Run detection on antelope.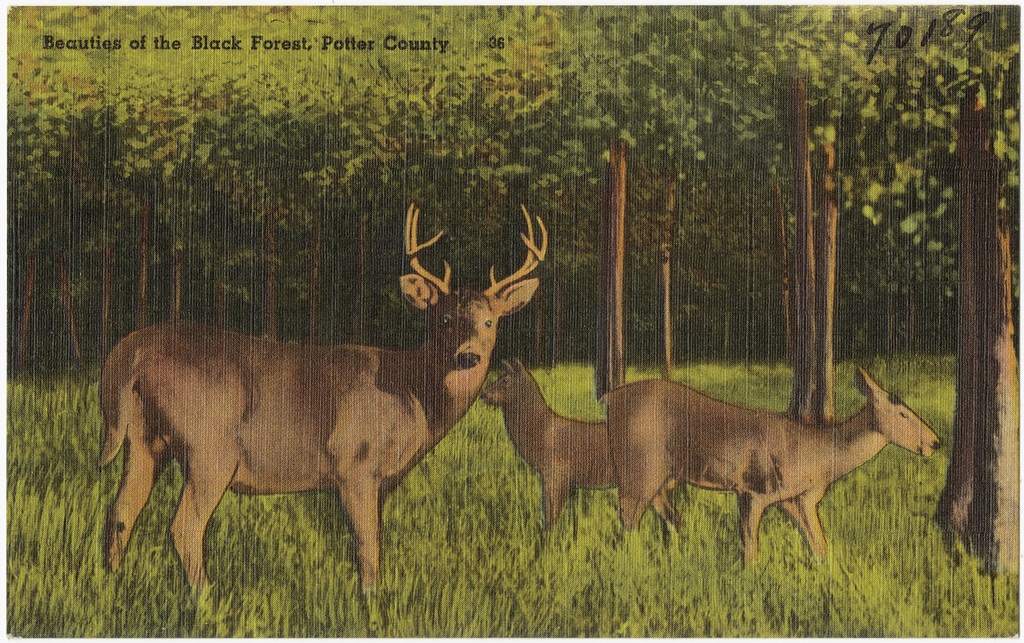
Result: [603, 364, 941, 565].
